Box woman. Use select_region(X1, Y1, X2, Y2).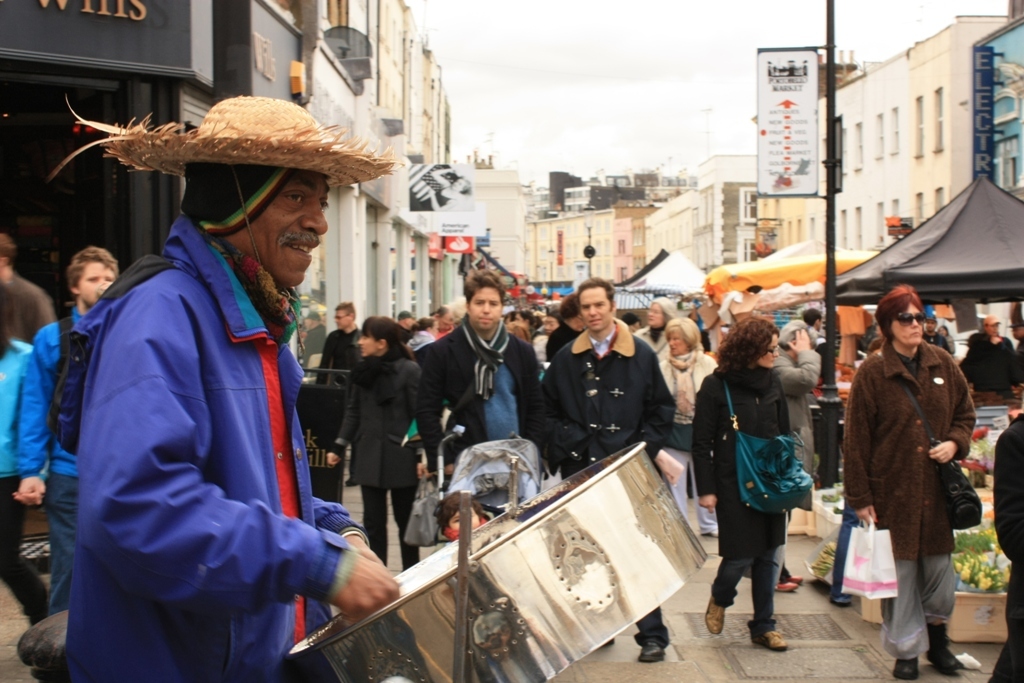
select_region(624, 290, 676, 363).
